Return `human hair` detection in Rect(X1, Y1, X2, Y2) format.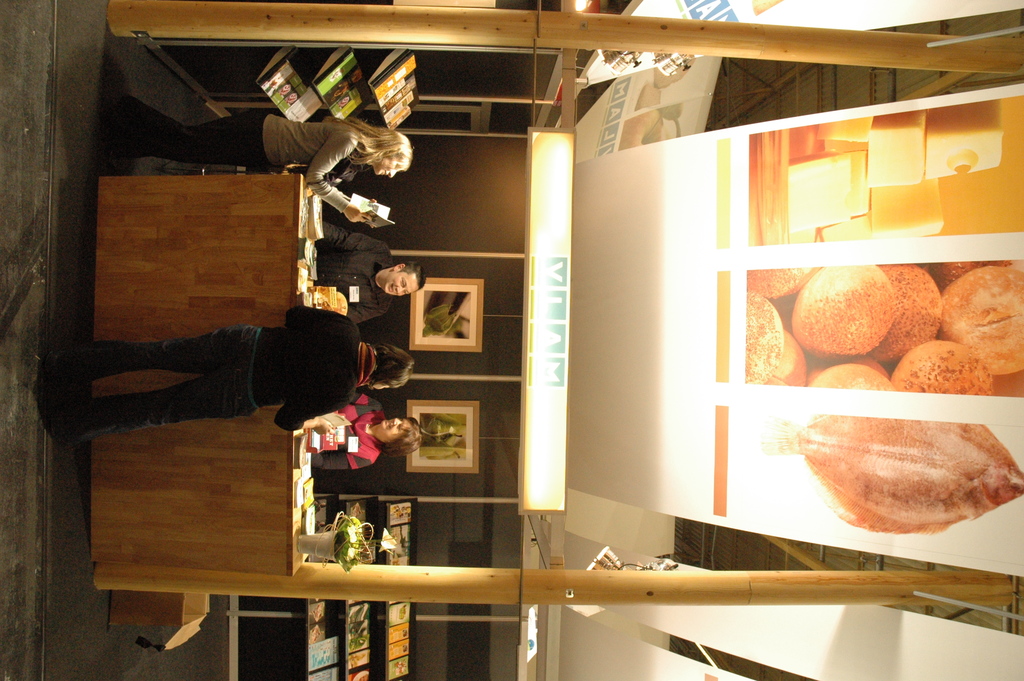
Rect(380, 414, 422, 458).
